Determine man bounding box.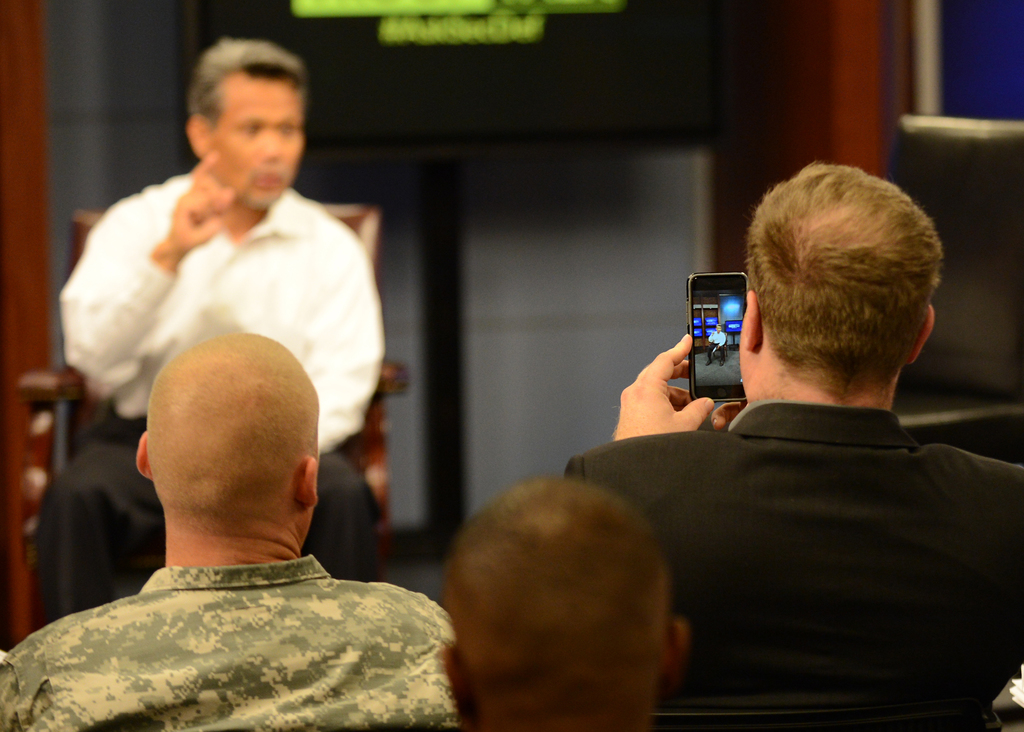
Determined: bbox=(561, 165, 1023, 731).
